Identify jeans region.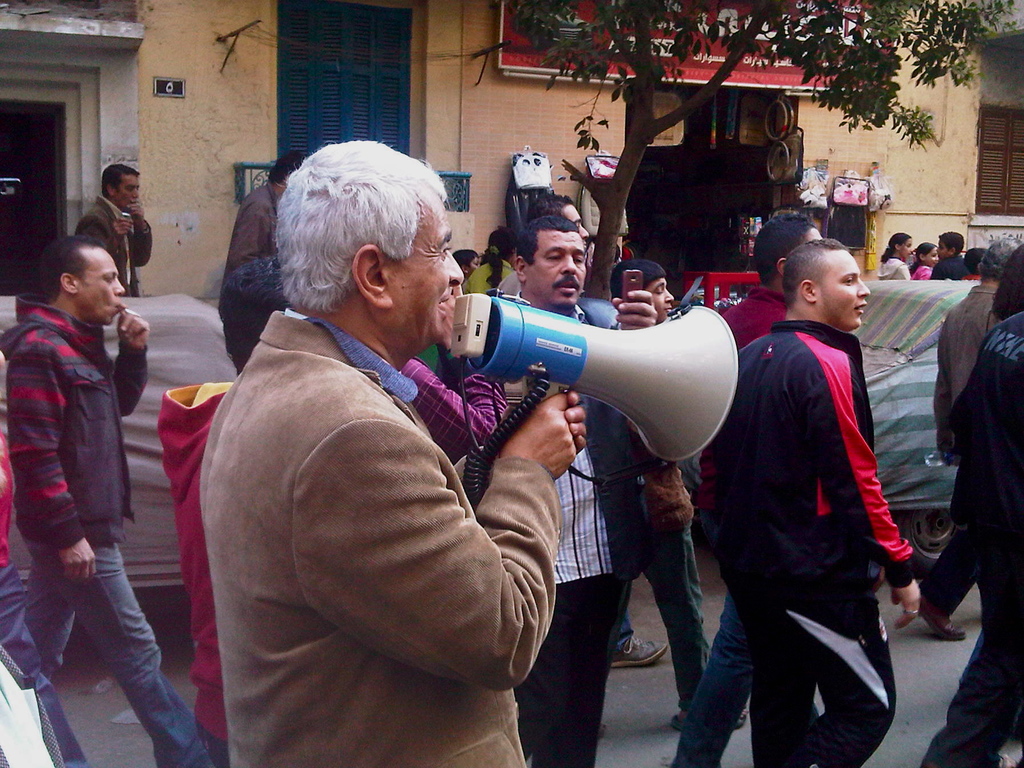
Region: l=671, t=590, r=751, b=767.
